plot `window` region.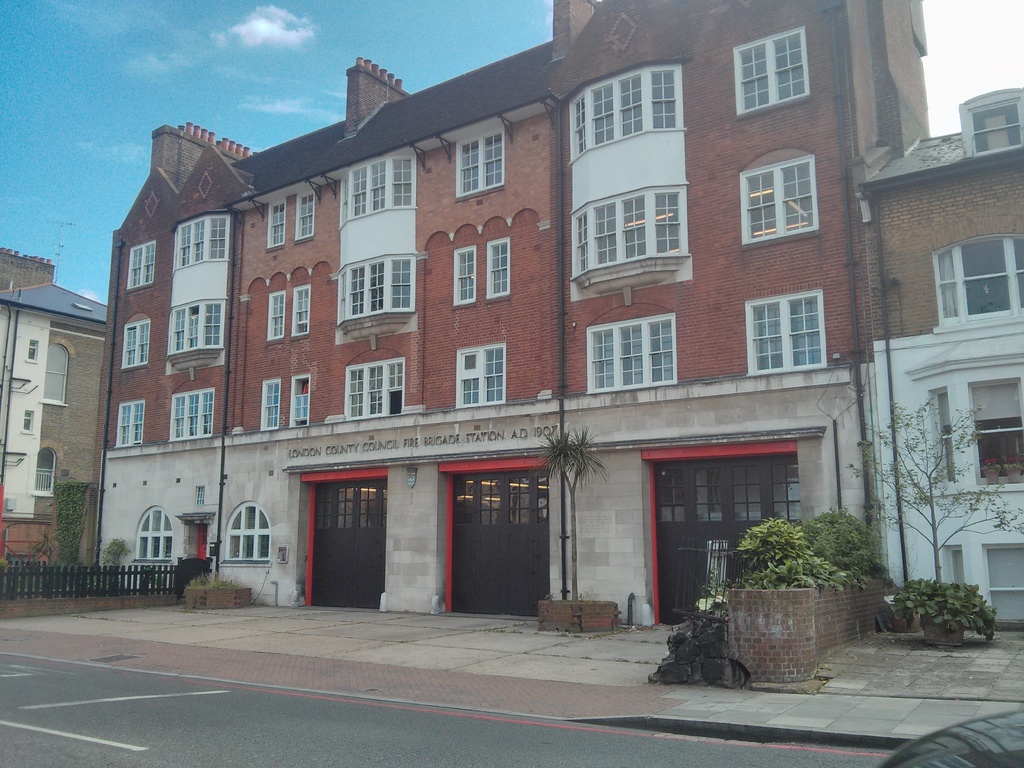
Plotted at x1=583 y1=314 x2=680 y2=396.
